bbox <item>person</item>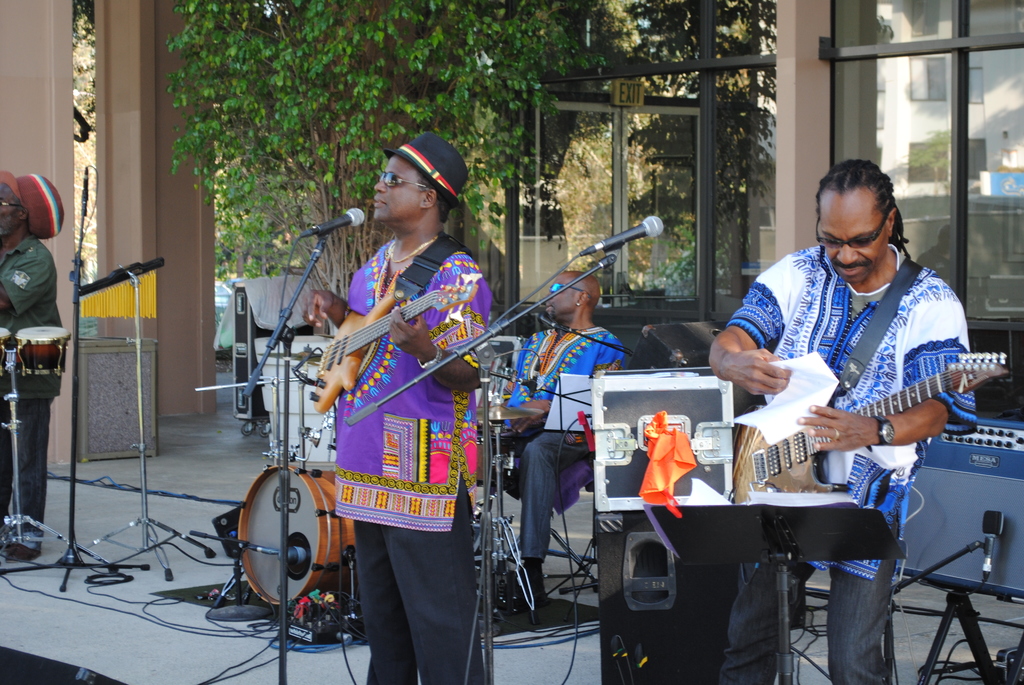
{"left": 303, "top": 134, "right": 492, "bottom": 679}
